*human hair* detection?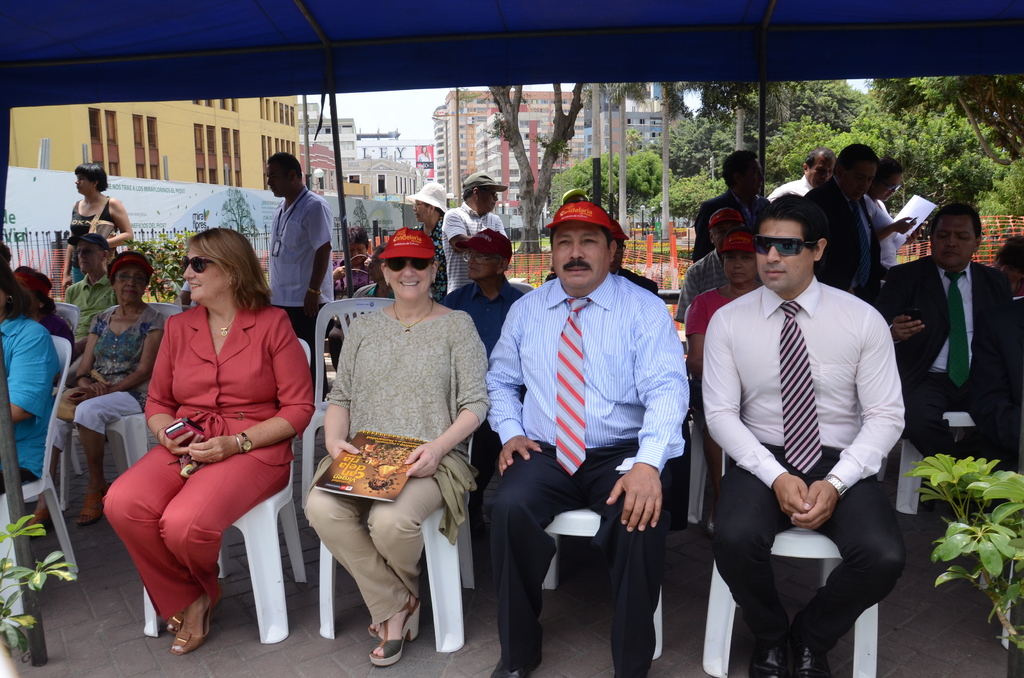
bbox=(463, 184, 495, 197)
